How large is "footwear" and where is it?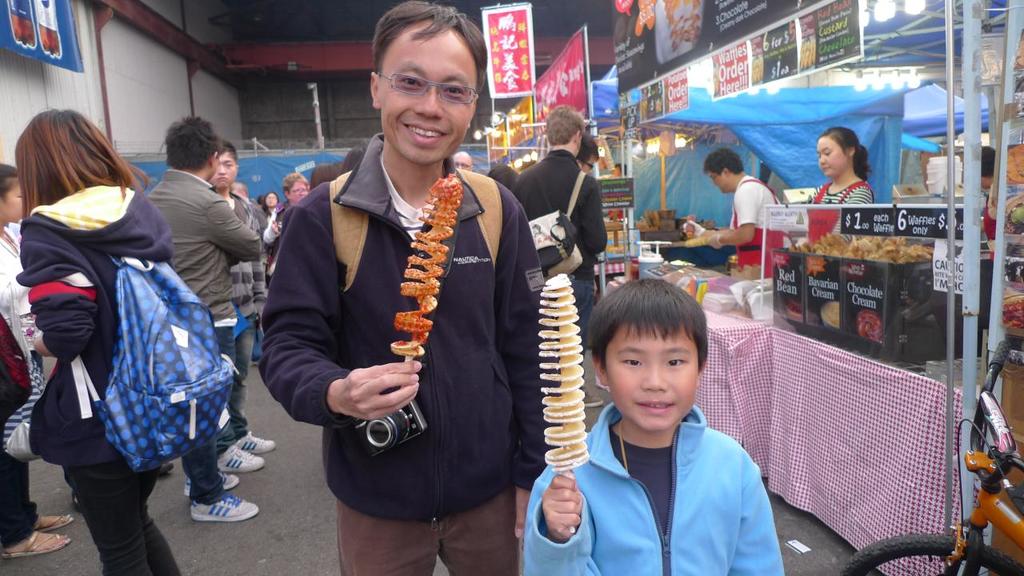
Bounding box: pyautogui.locateOnScreen(581, 392, 602, 408).
